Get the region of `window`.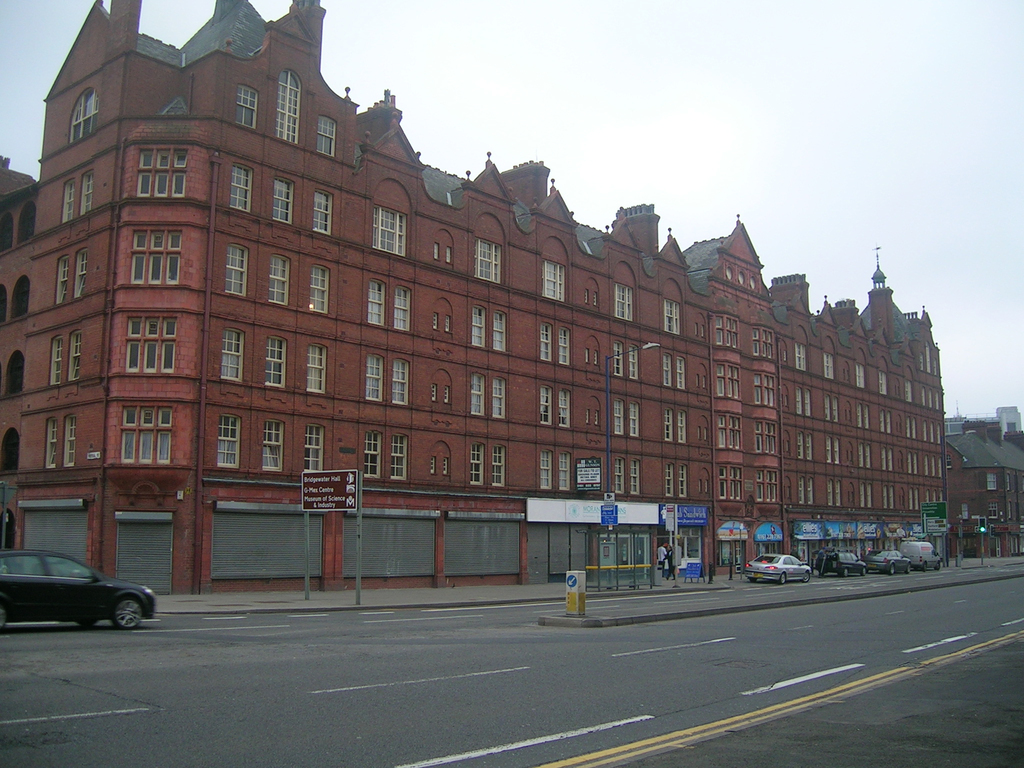
(x1=268, y1=255, x2=293, y2=305).
